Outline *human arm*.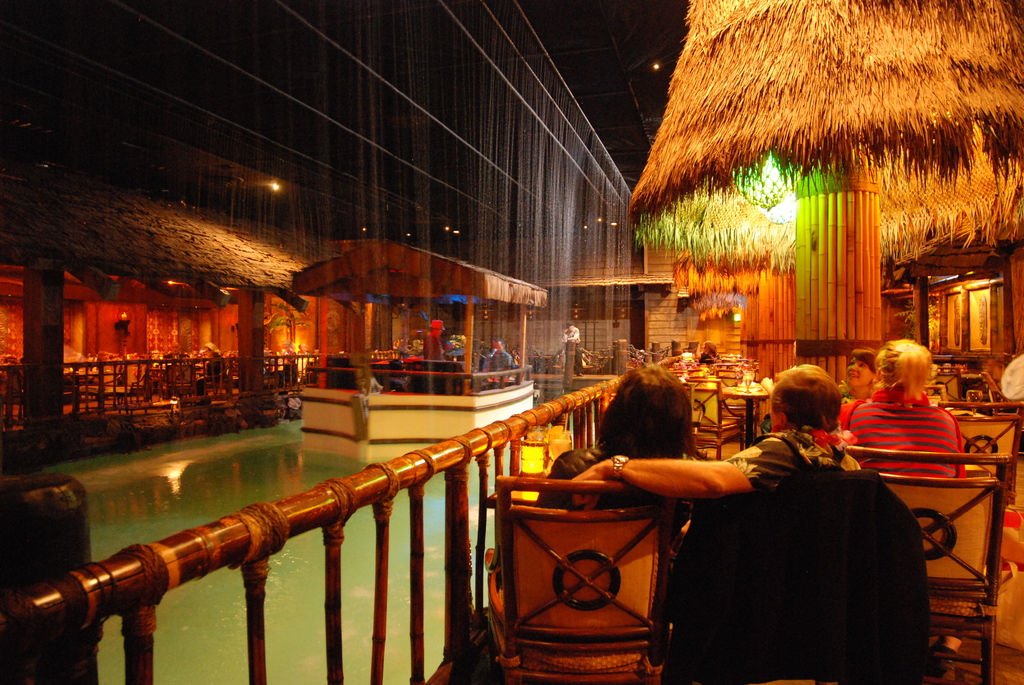
Outline: pyautogui.locateOnScreen(504, 352, 515, 368).
